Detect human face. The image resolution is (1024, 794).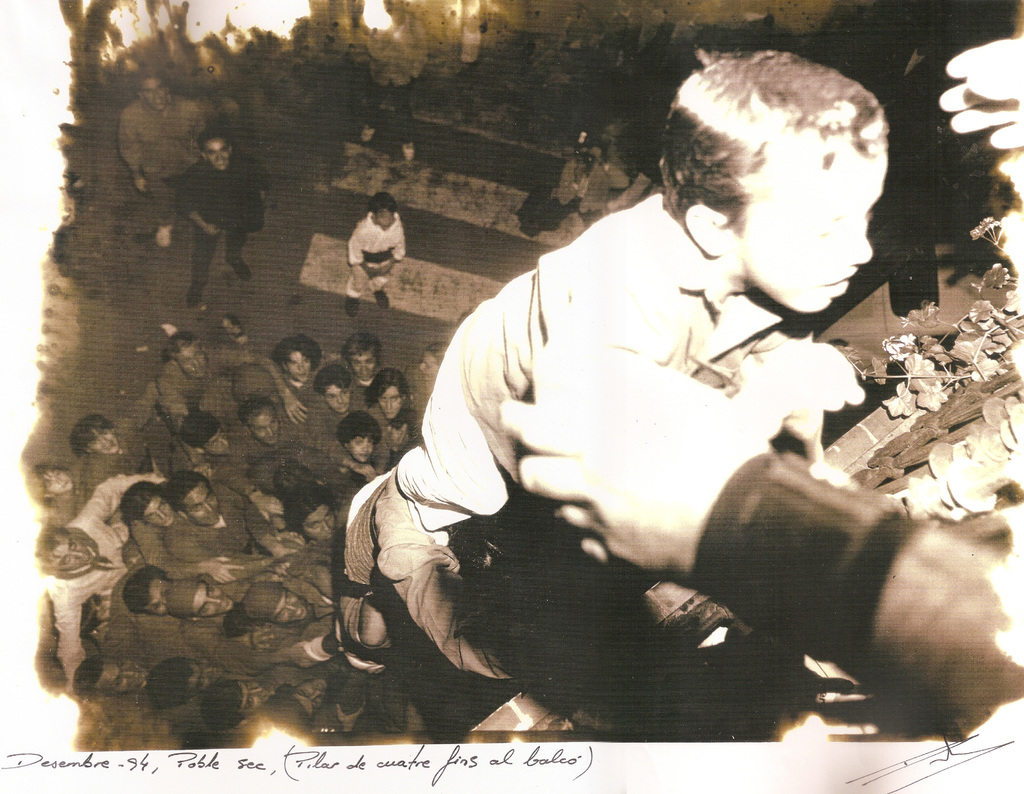
bbox=(271, 592, 309, 621).
